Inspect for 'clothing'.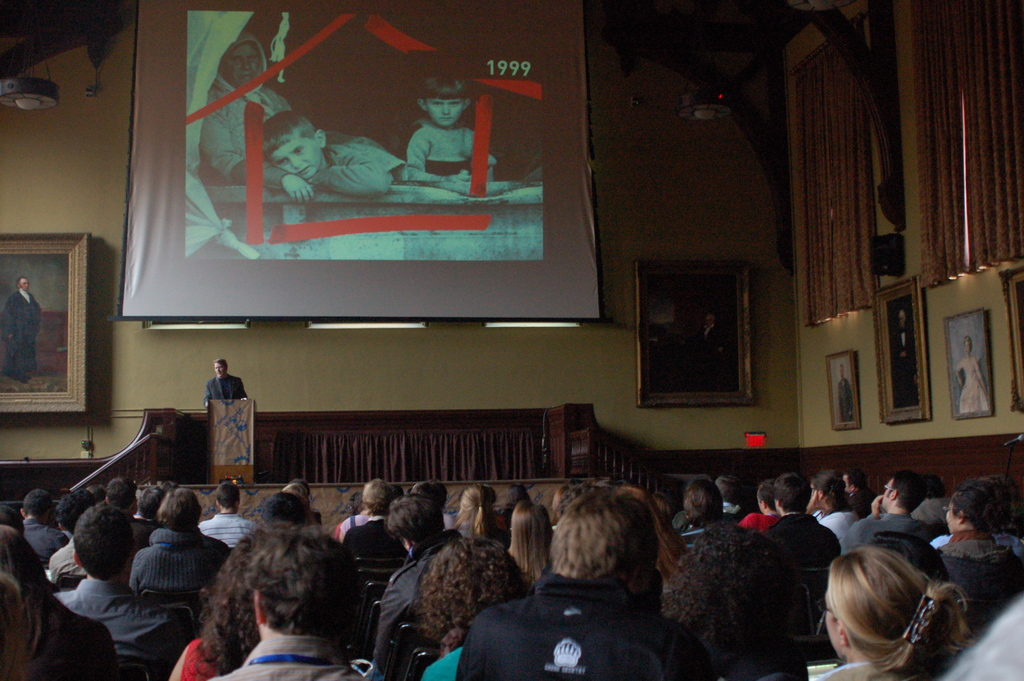
Inspection: box=[897, 329, 911, 395].
